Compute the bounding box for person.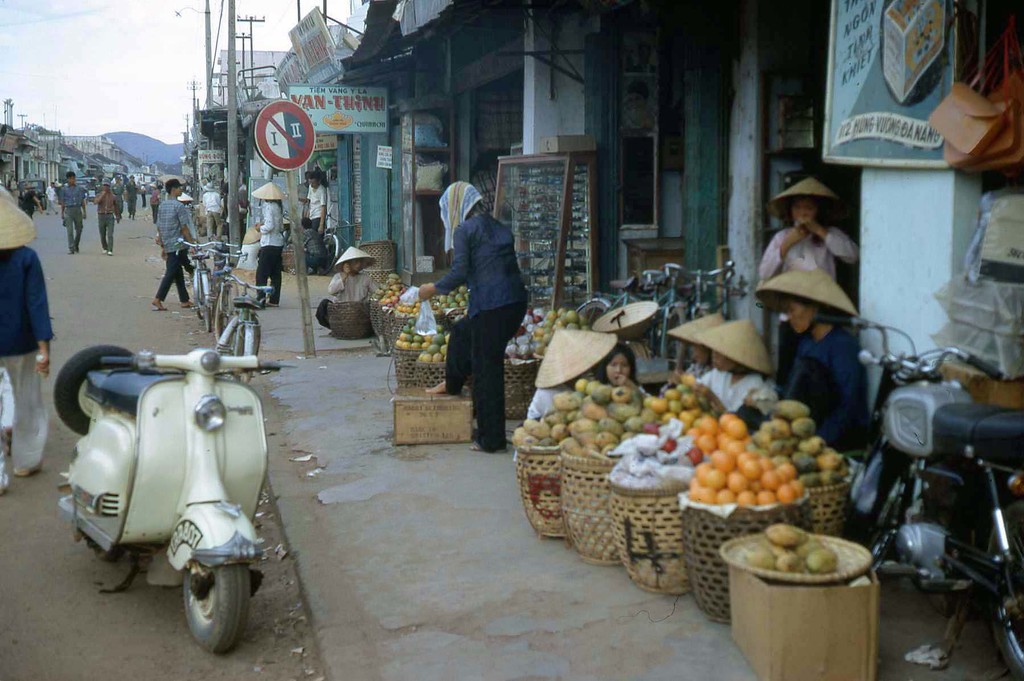
bbox=[61, 168, 81, 252].
